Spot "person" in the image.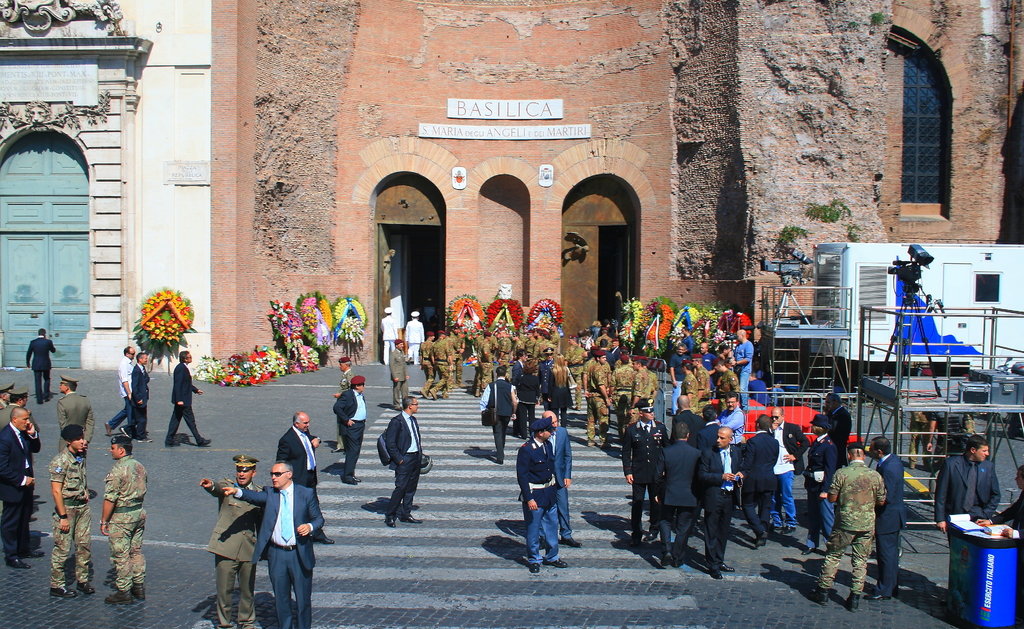
"person" found at bbox=(200, 459, 259, 628).
